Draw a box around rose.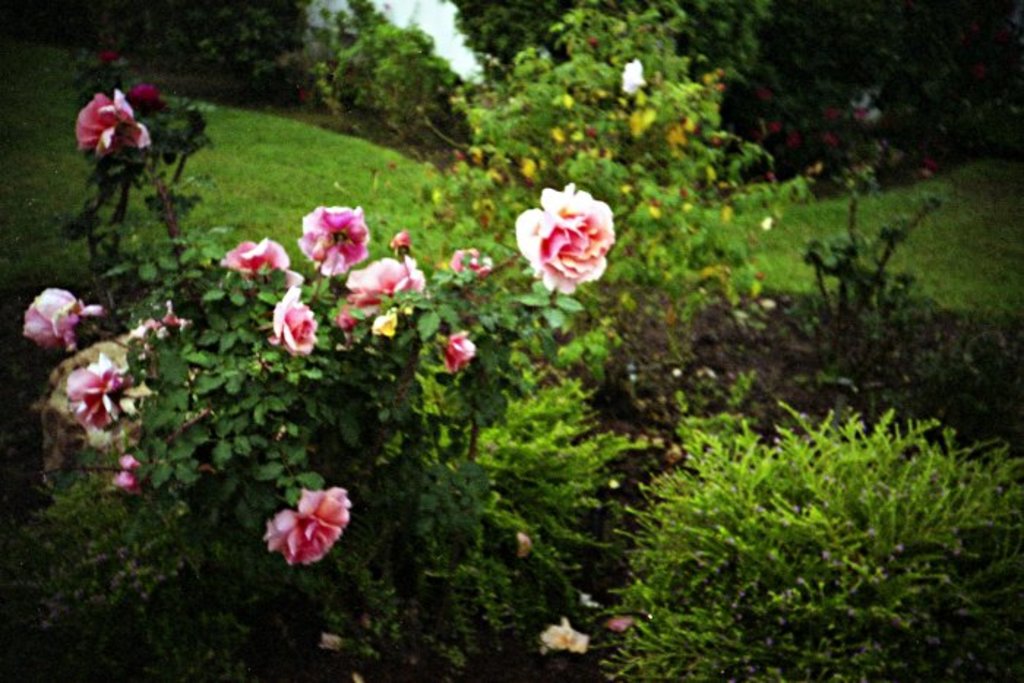
<region>616, 57, 645, 98</region>.
